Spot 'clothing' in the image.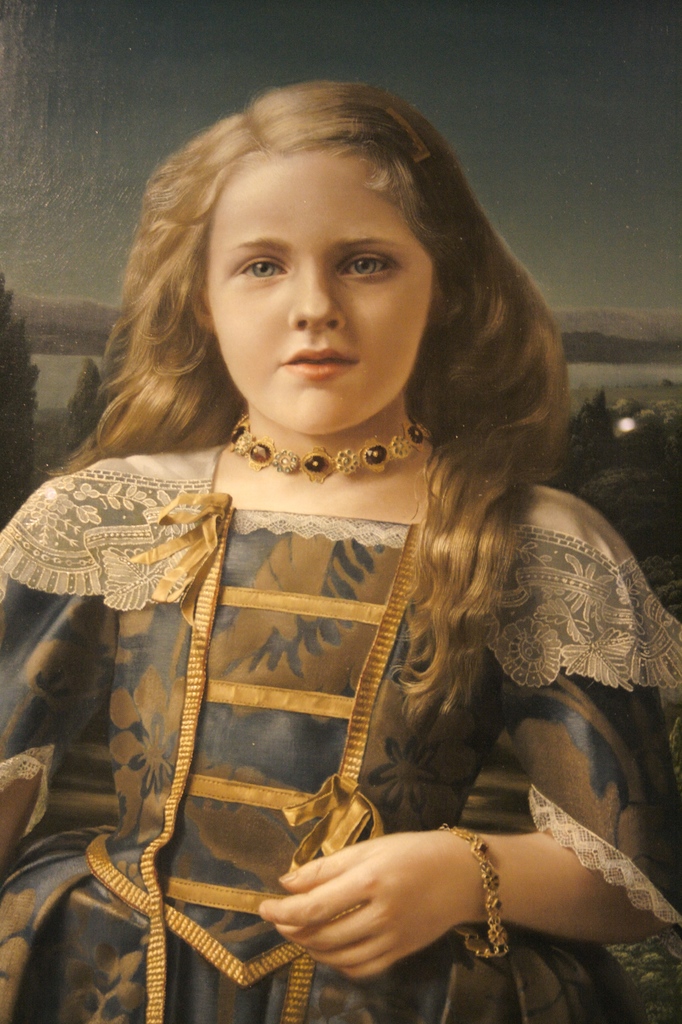
'clothing' found at box(0, 449, 681, 1023).
